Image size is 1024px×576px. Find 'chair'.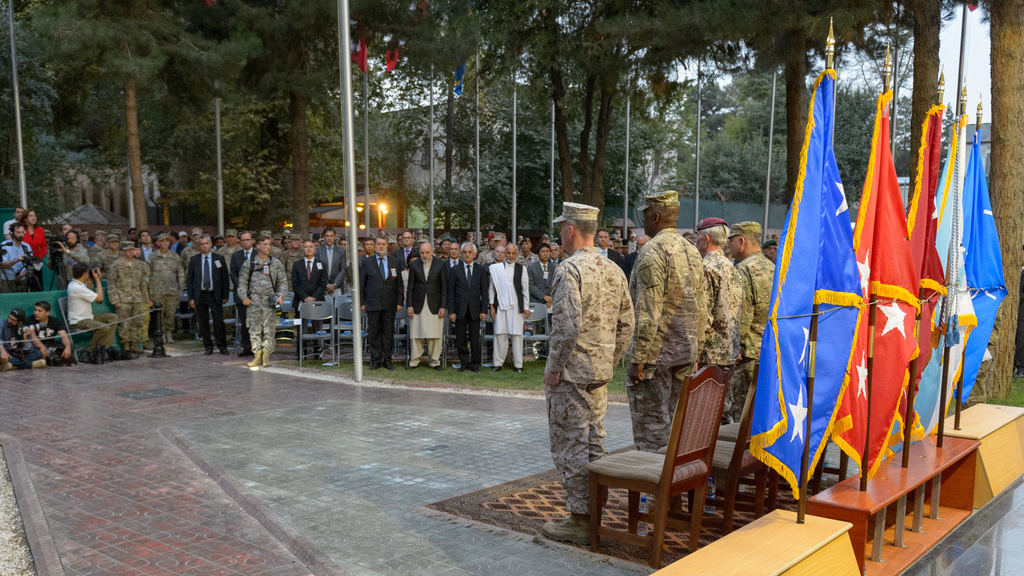
<bbox>438, 312, 470, 367</bbox>.
